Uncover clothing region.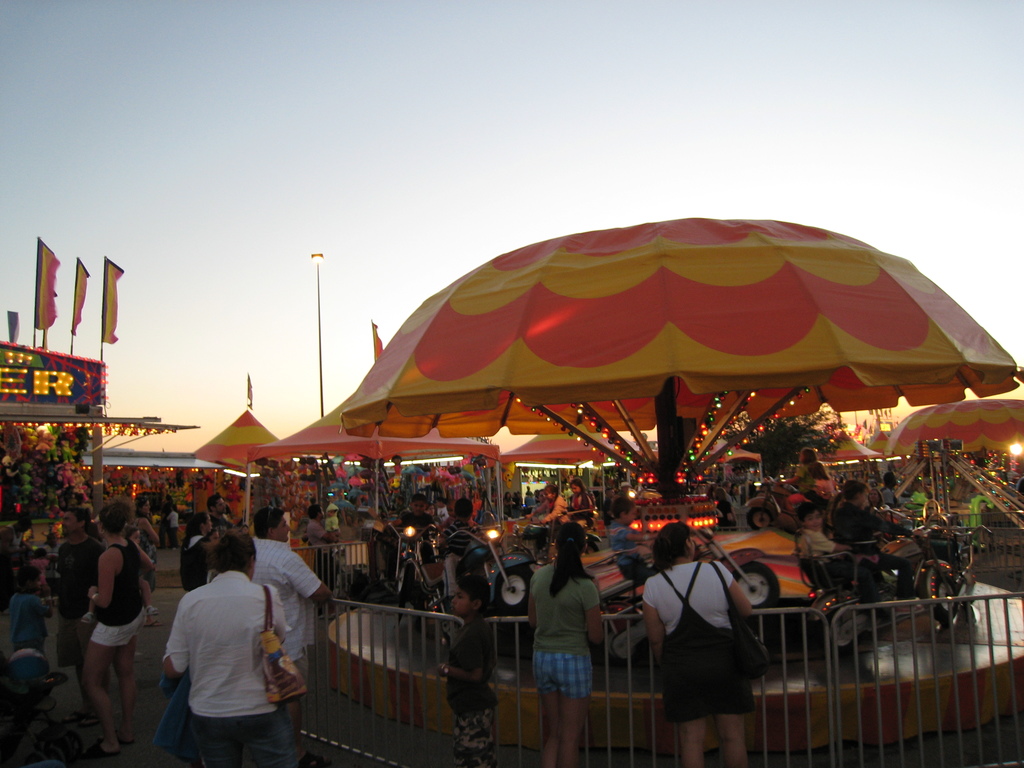
Uncovered: [left=527, top=557, right=600, bottom=699].
